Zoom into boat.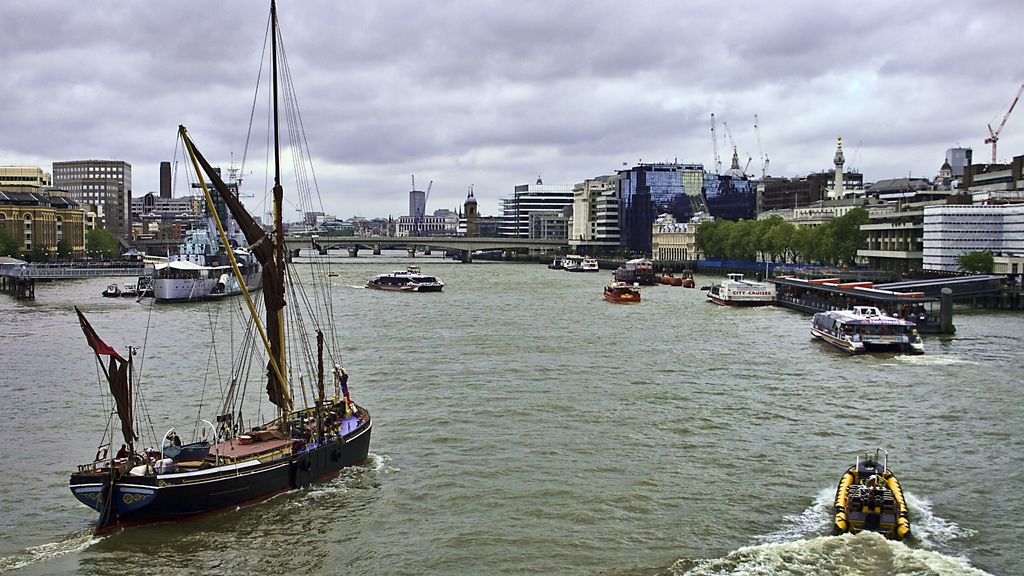
Zoom target: [left=138, top=277, right=154, bottom=293].
